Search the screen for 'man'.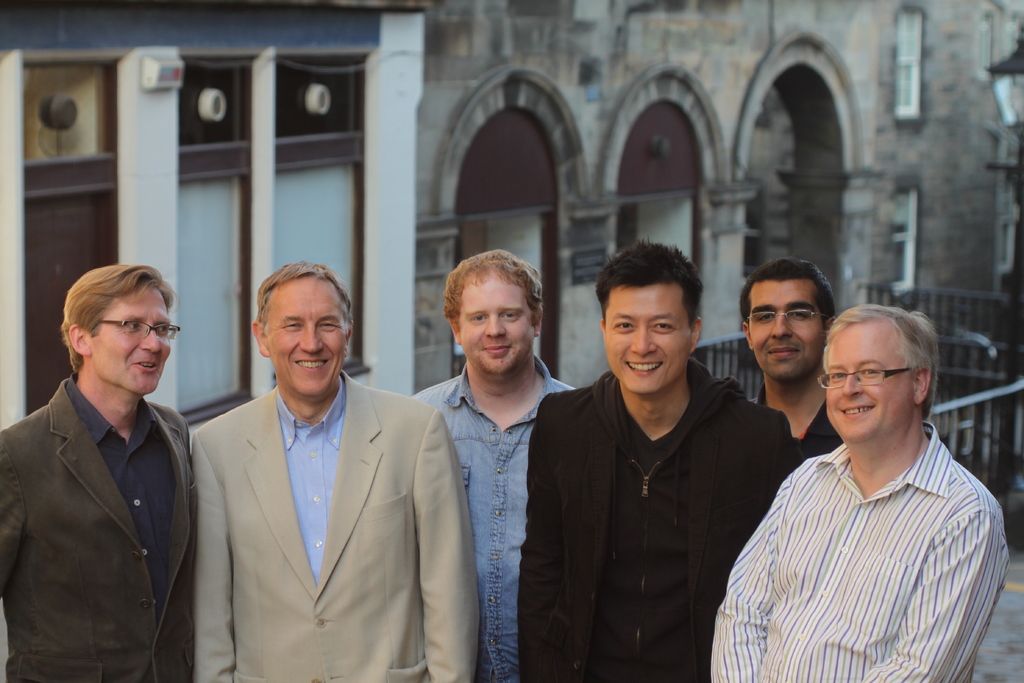
Found at pyautogui.locateOnScreen(404, 247, 586, 682).
